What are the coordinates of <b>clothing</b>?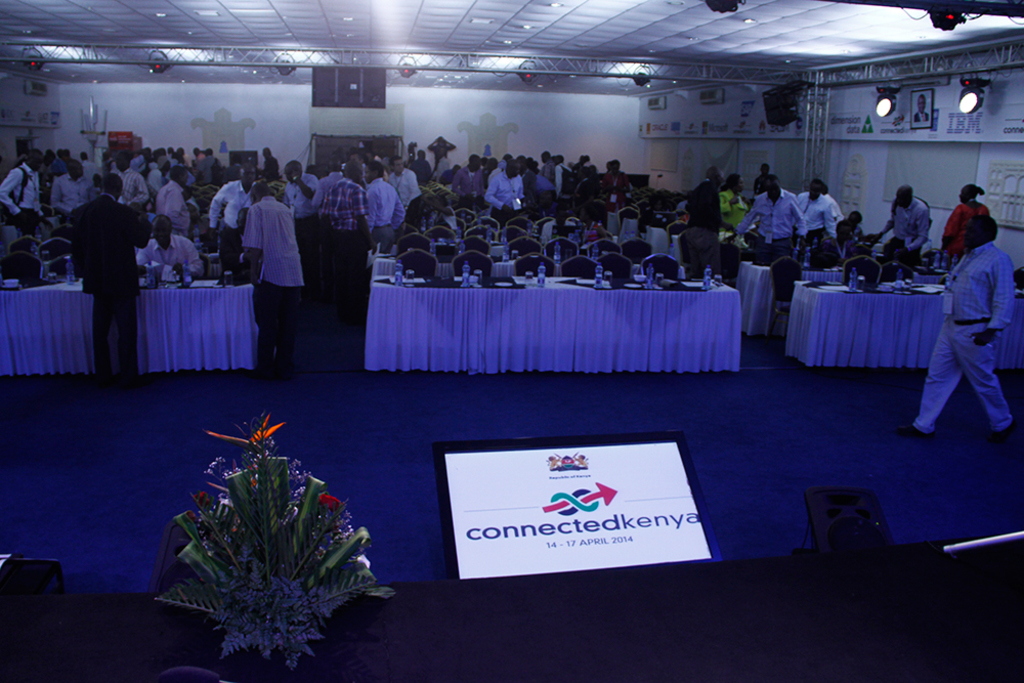
box(318, 176, 368, 332).
